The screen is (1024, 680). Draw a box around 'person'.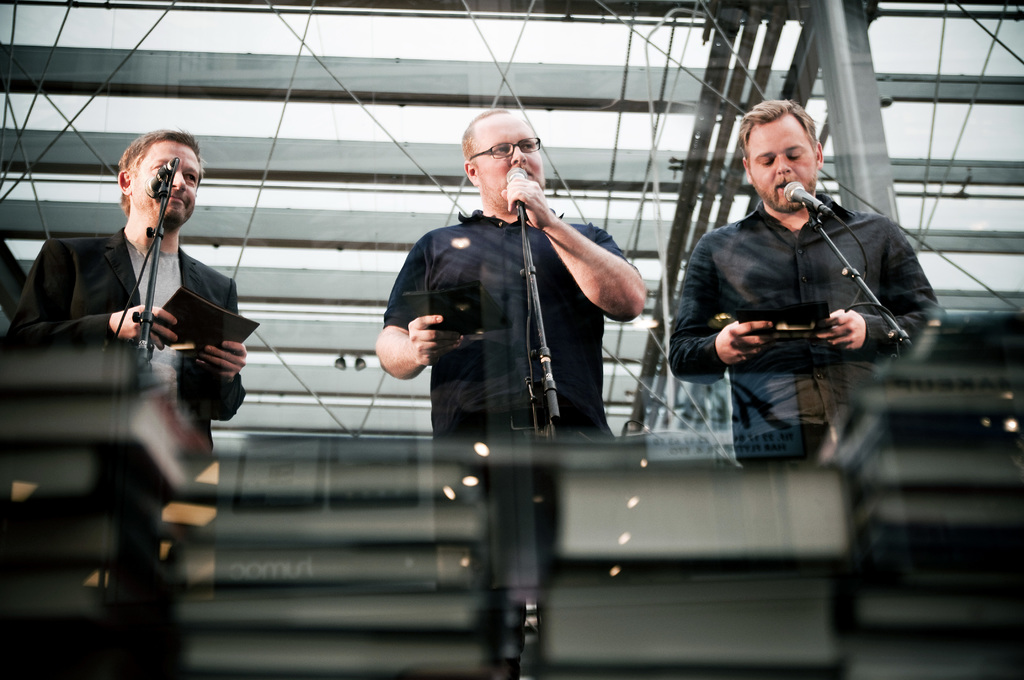
<bbox>3, 129, 250, 428</bbox>.
